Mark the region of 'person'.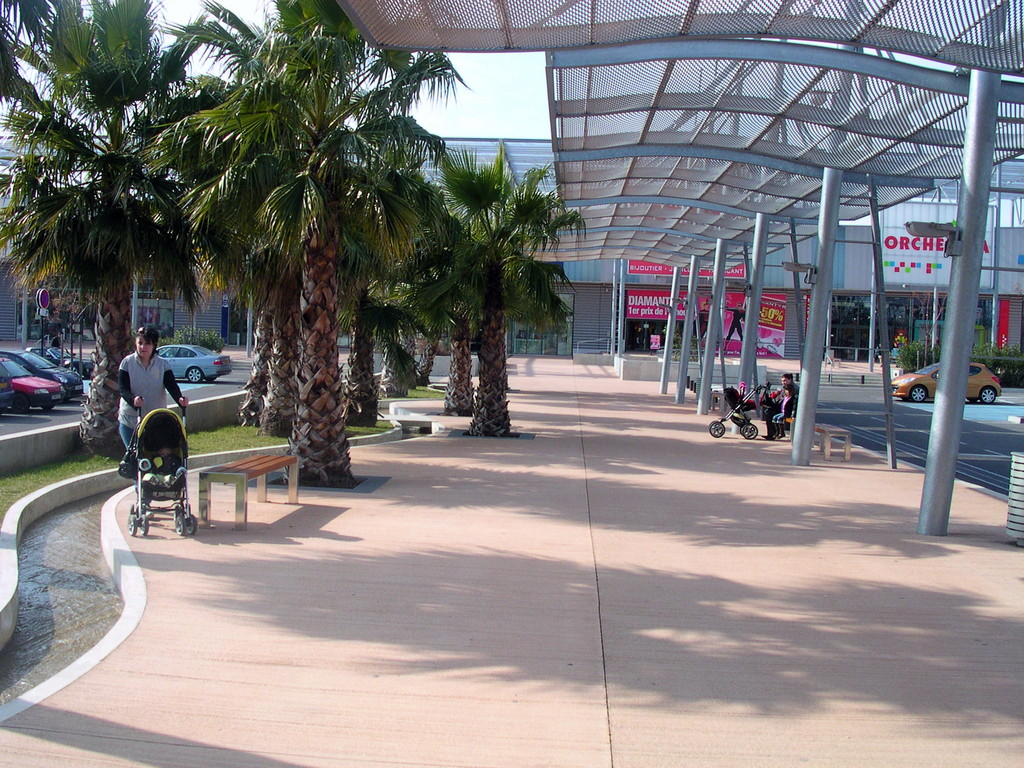
Region: bbox=[49, 331, 62, 347].
